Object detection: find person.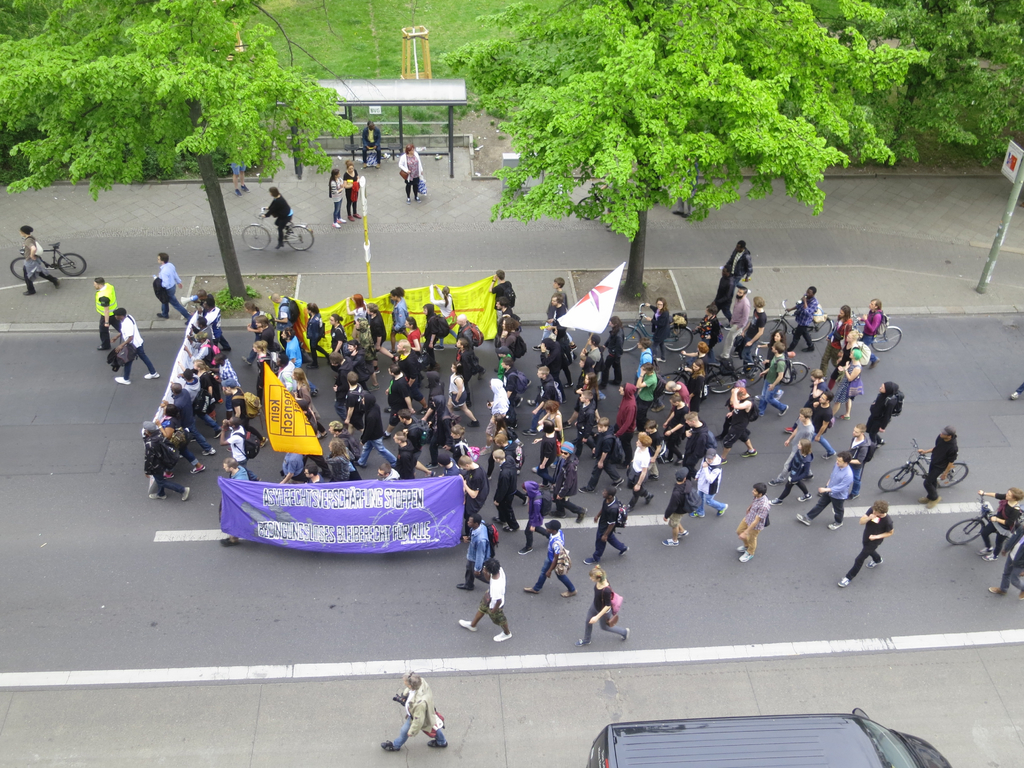
region(580, 562, 640, 650).
